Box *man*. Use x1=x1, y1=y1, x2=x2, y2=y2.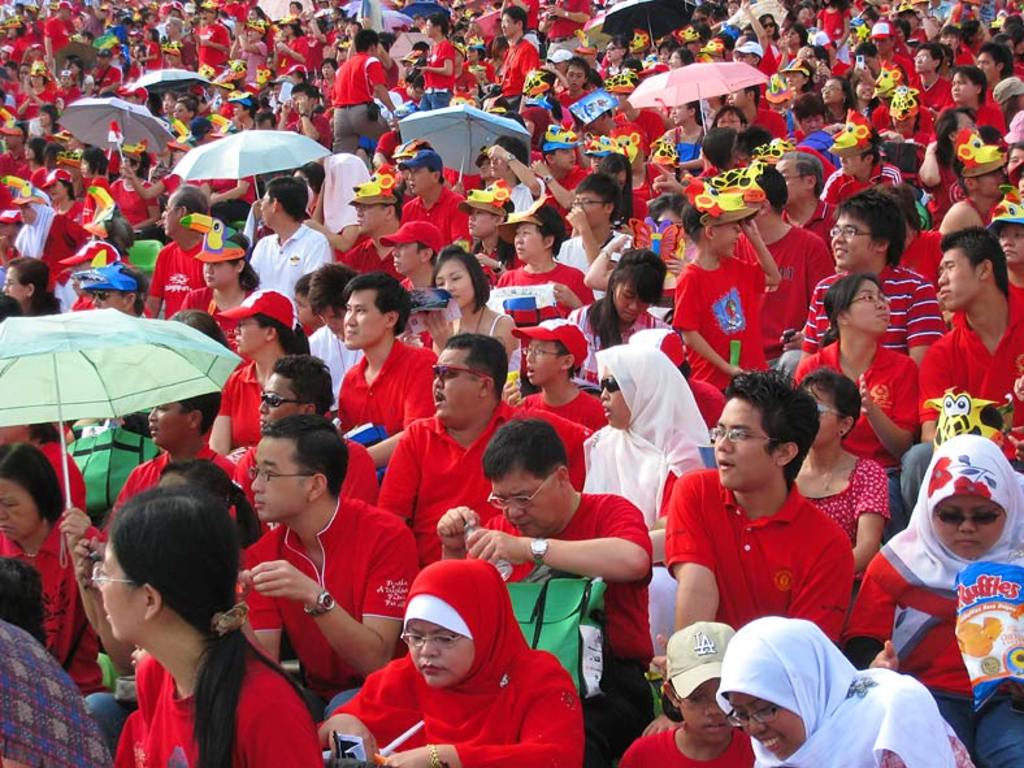
x1=736, y1=157, x2=845, y2=370.
